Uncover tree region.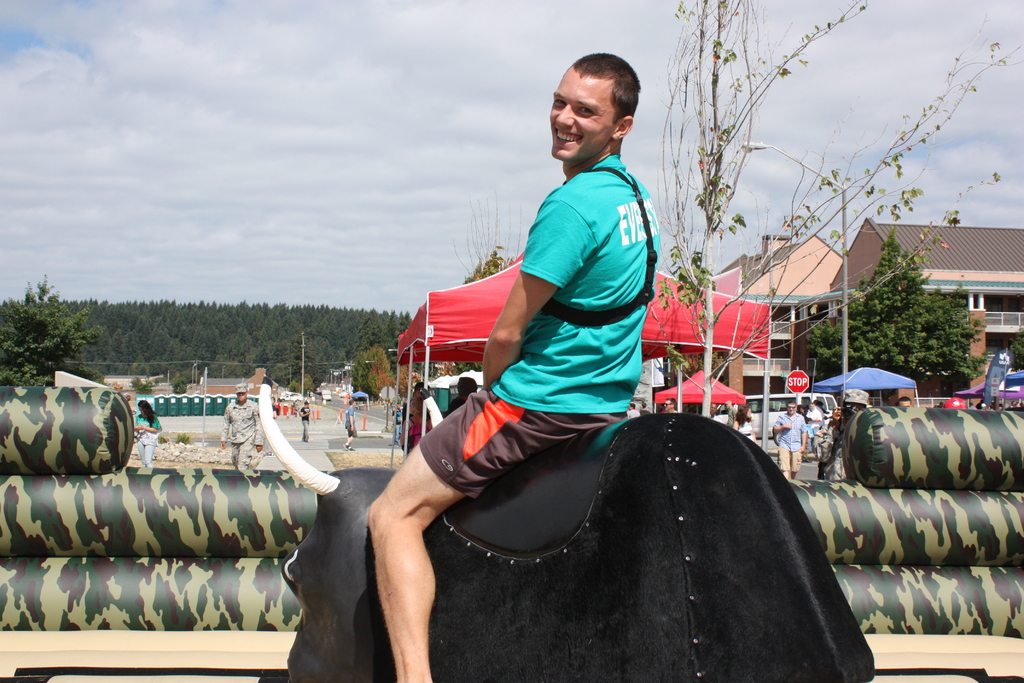
Uncovered: 806, 235, 979, 384.
